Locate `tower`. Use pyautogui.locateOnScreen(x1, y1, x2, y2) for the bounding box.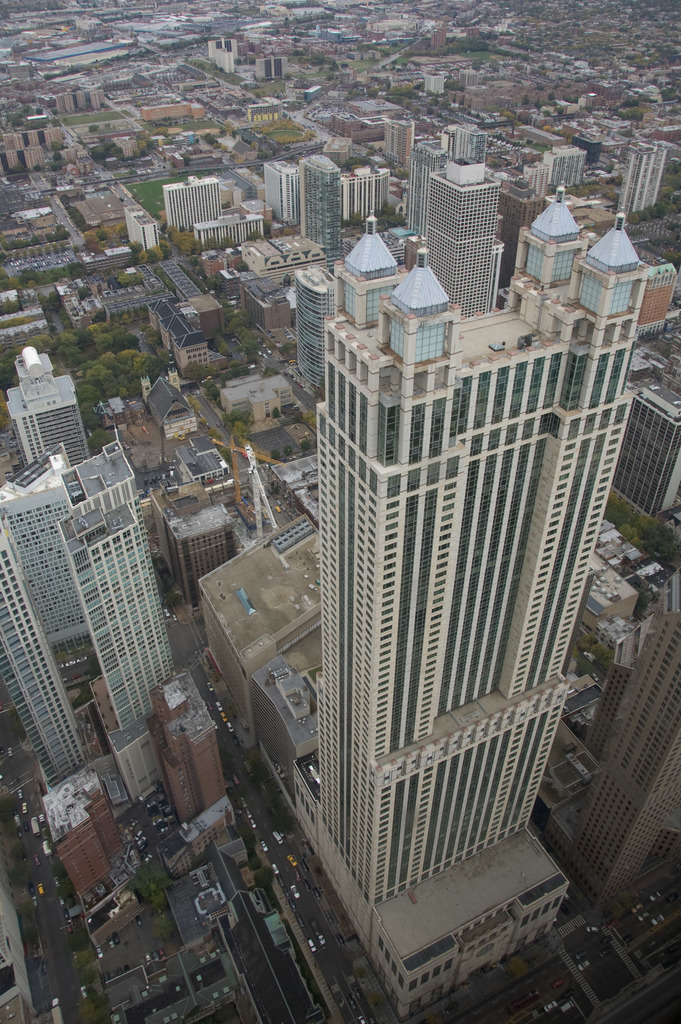
pyautogui.locateOnScreen(278, 213, 630, 1011).
